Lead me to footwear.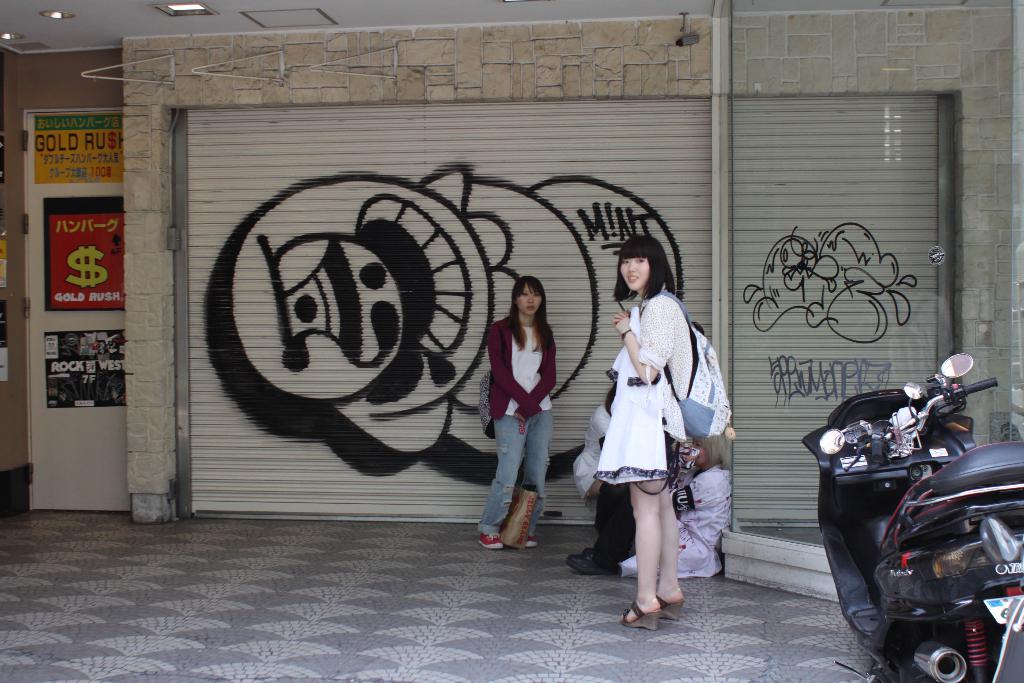
Lead to pyautogui.locateOnScreen(623, 604, 665, 630).
